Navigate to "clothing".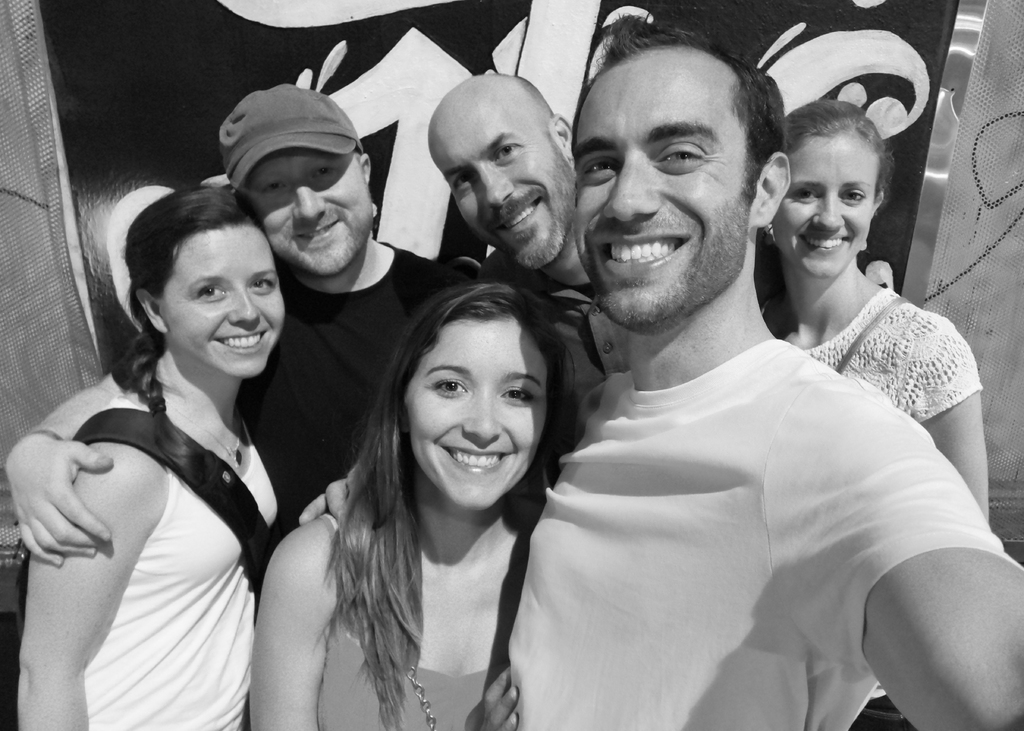
Navigation target: region(24, 398, 281, 730).
